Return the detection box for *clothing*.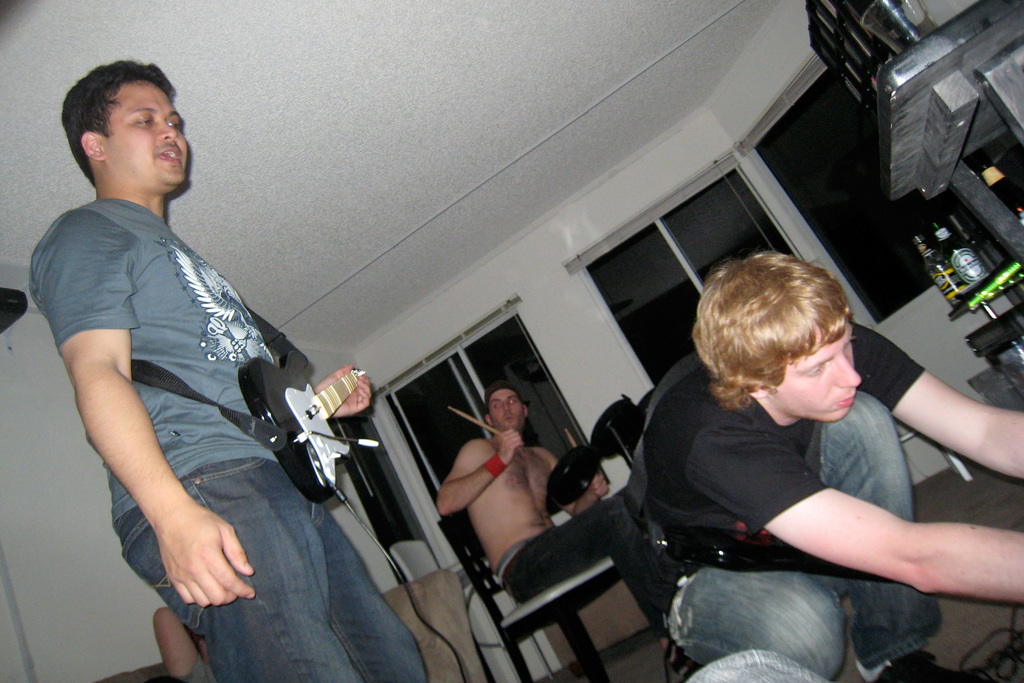
627 317 945 682.
